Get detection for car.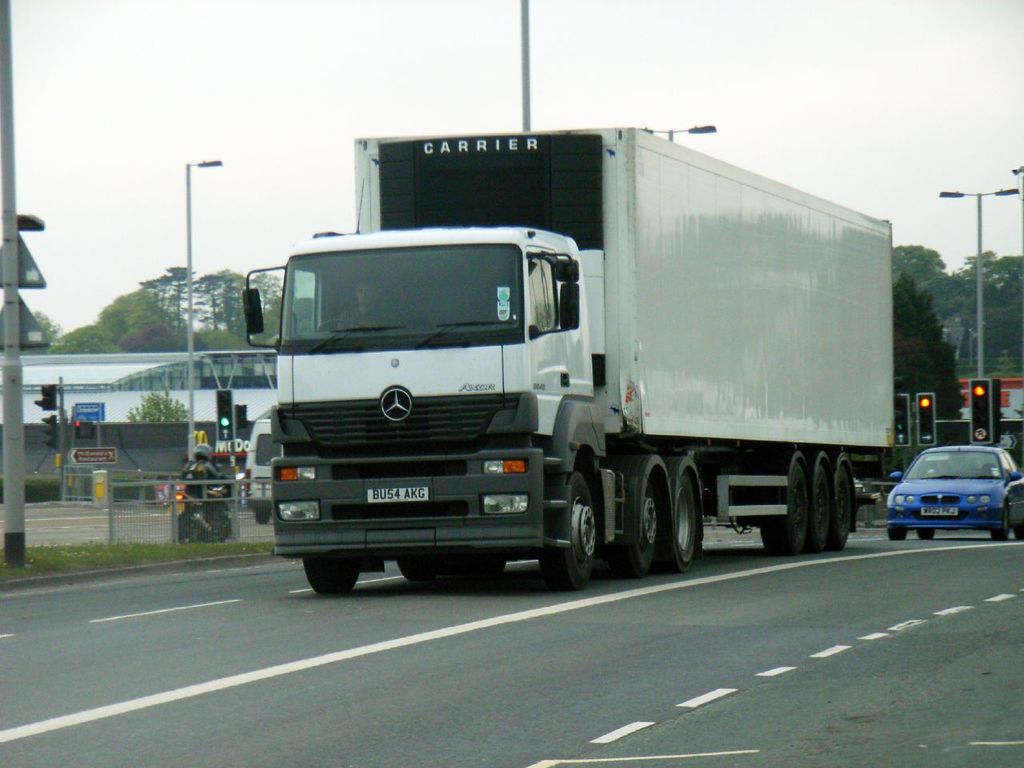
Detection: {"left": 886, "top": 441, "right": 1023, "bottom": 543}.
